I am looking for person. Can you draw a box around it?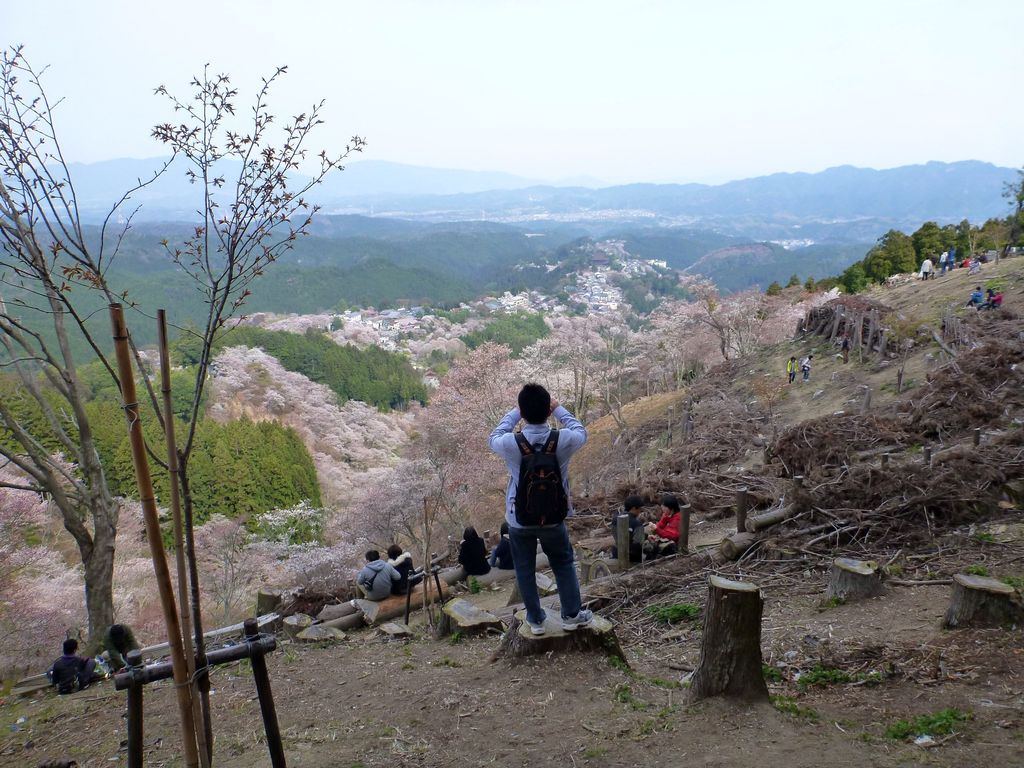
Sure, the bounding box is {"left": 44, "top": 630, "right": 98, "bottom": 698}.
